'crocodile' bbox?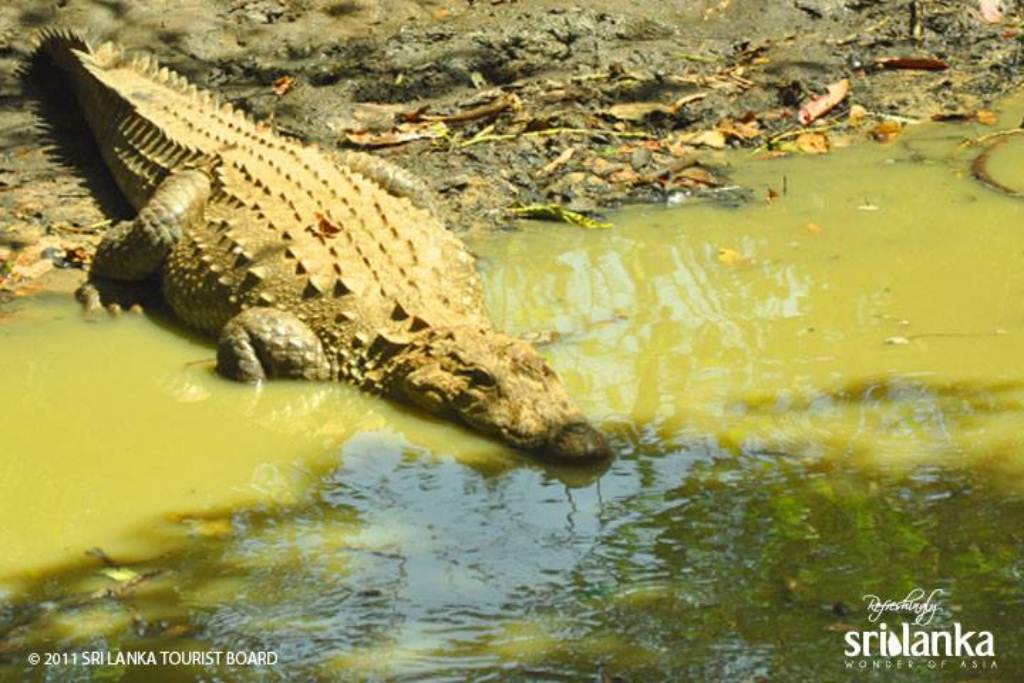
x1=27, y1=25, x2=613, y2=461
